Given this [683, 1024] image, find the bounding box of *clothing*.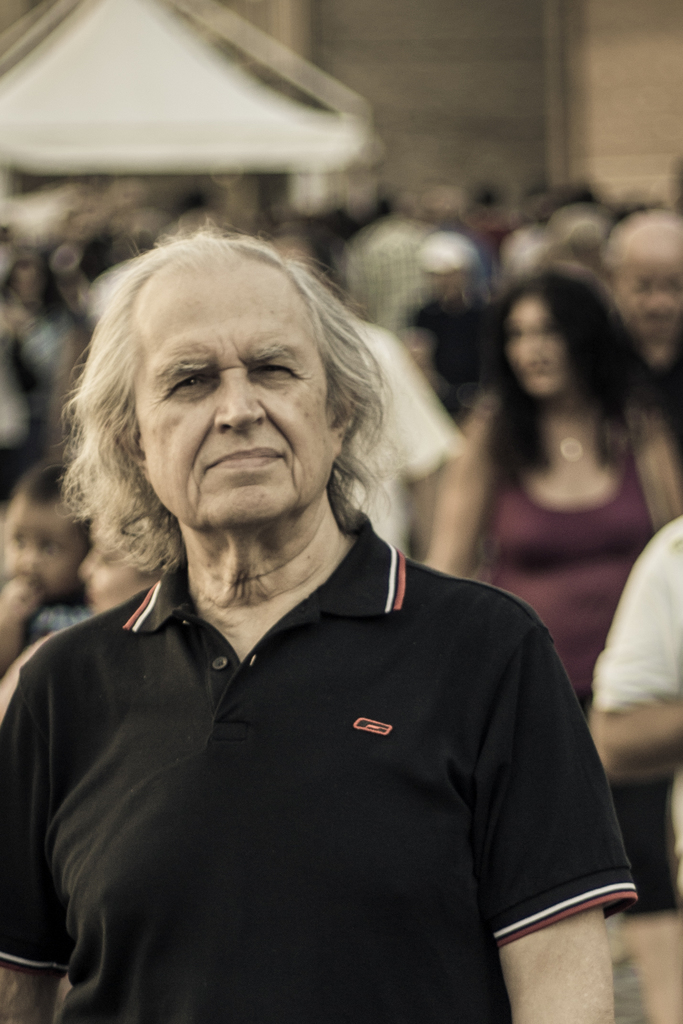
crop(10, 533, 653, 991).
